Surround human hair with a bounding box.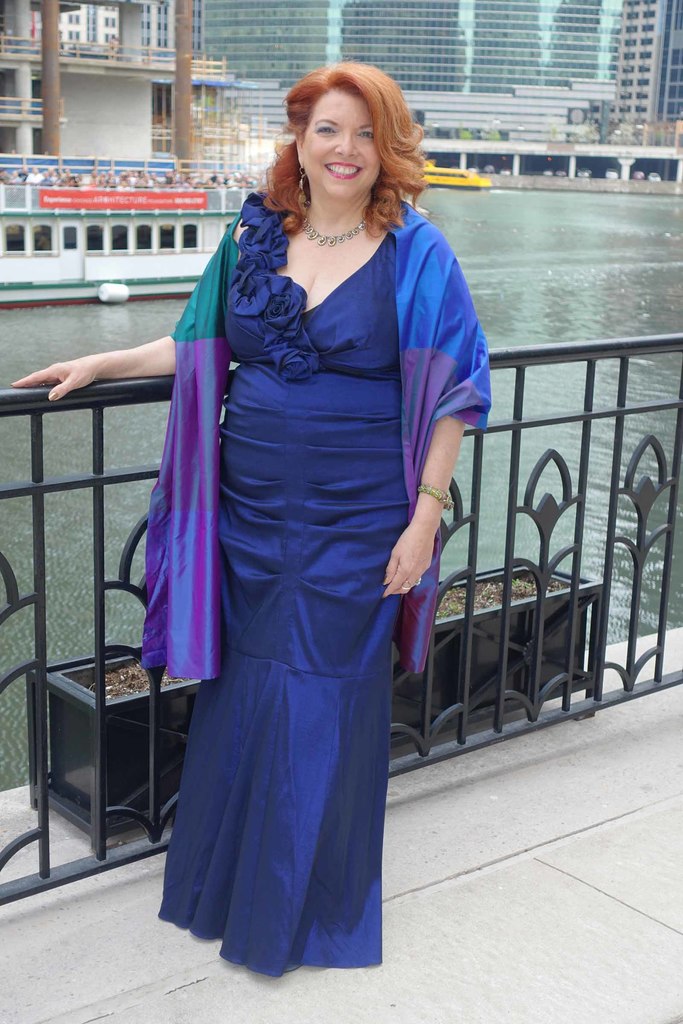
255 56 427 237.
